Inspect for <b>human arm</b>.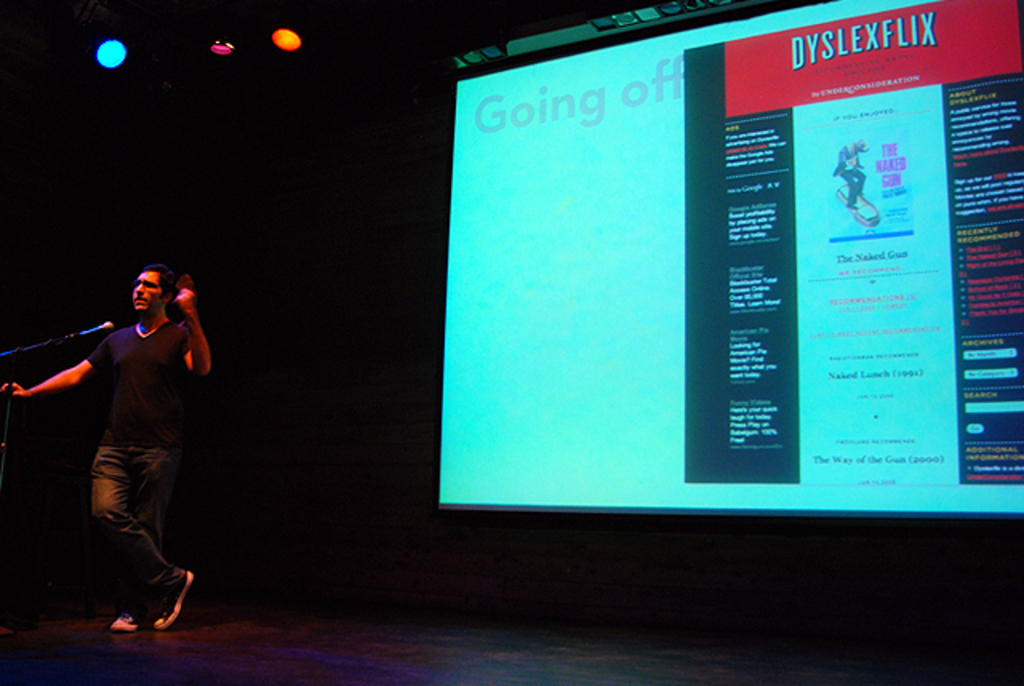
Inspection: left=173, top=288, right=211, bottom=379.
